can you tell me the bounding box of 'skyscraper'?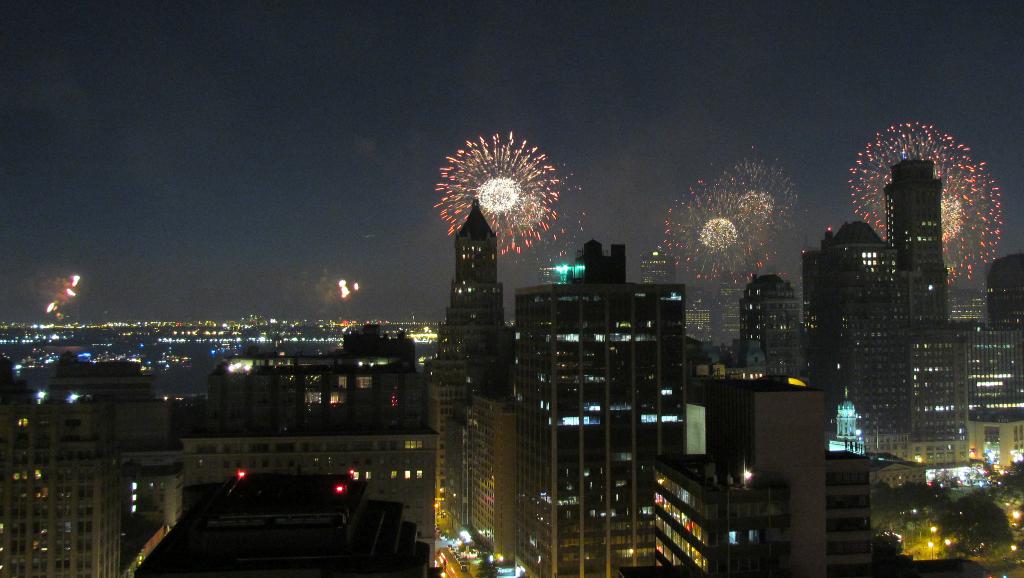
(876,146,956,327).
